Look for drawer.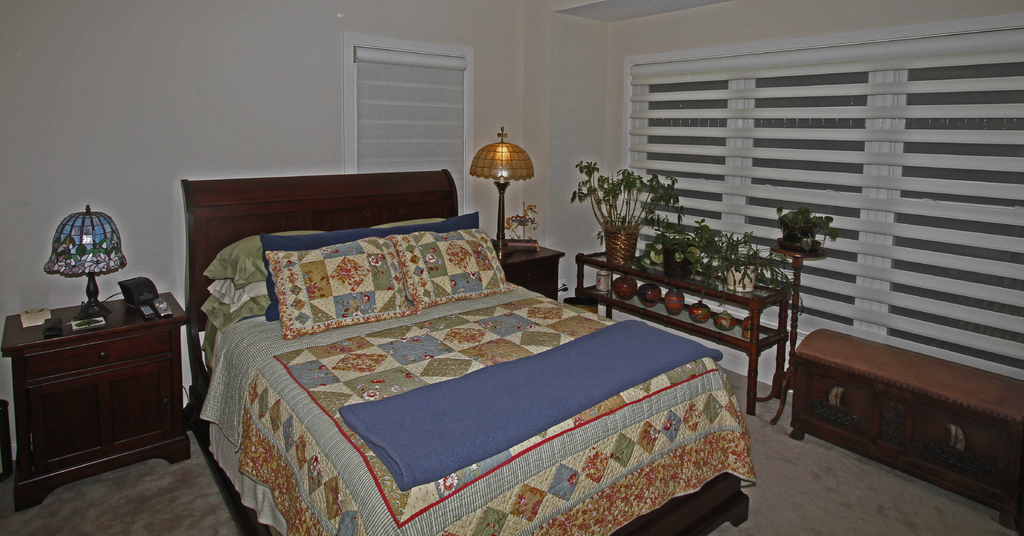
Found: [x1=25, y1=332, x2=172, y2=381].
